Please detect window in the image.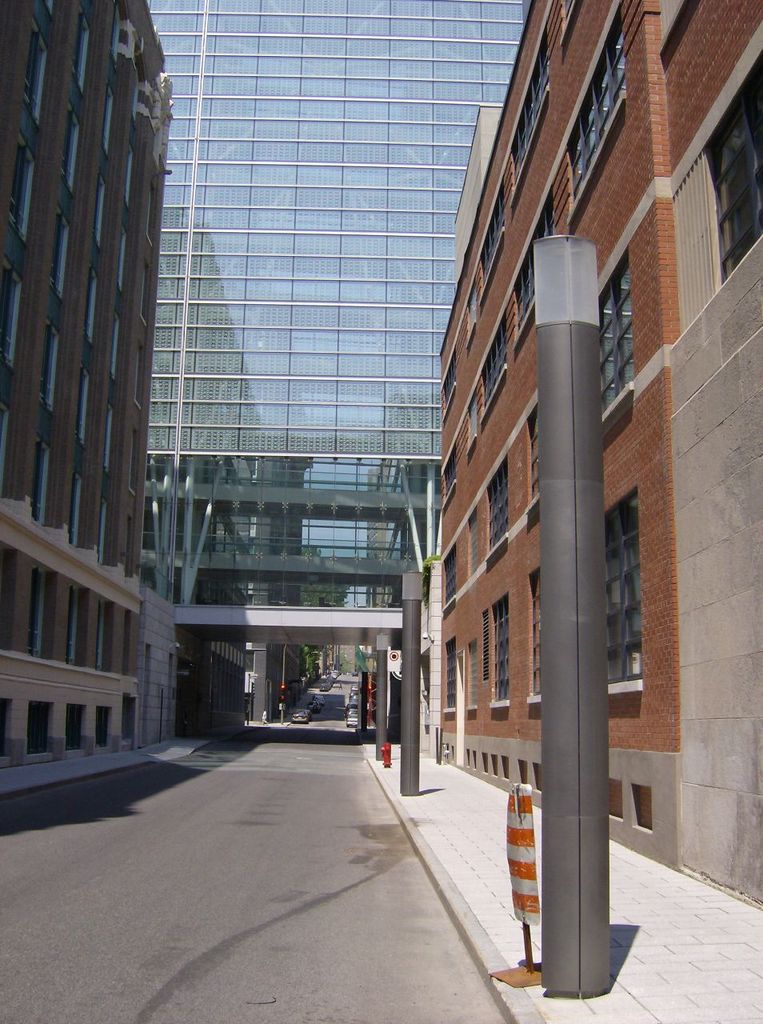
[703,54,762,300].
